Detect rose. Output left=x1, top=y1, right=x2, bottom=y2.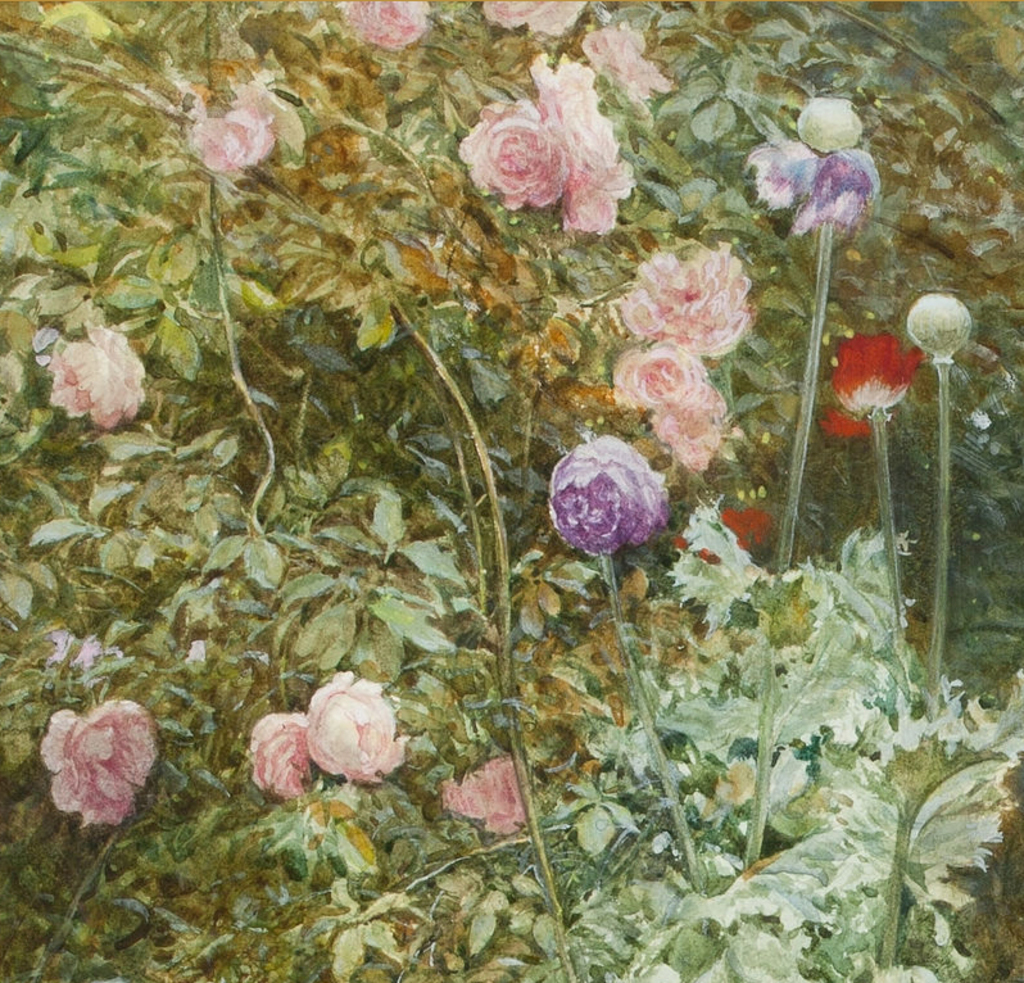
left=185, top=96, right=281, bottom=171.
